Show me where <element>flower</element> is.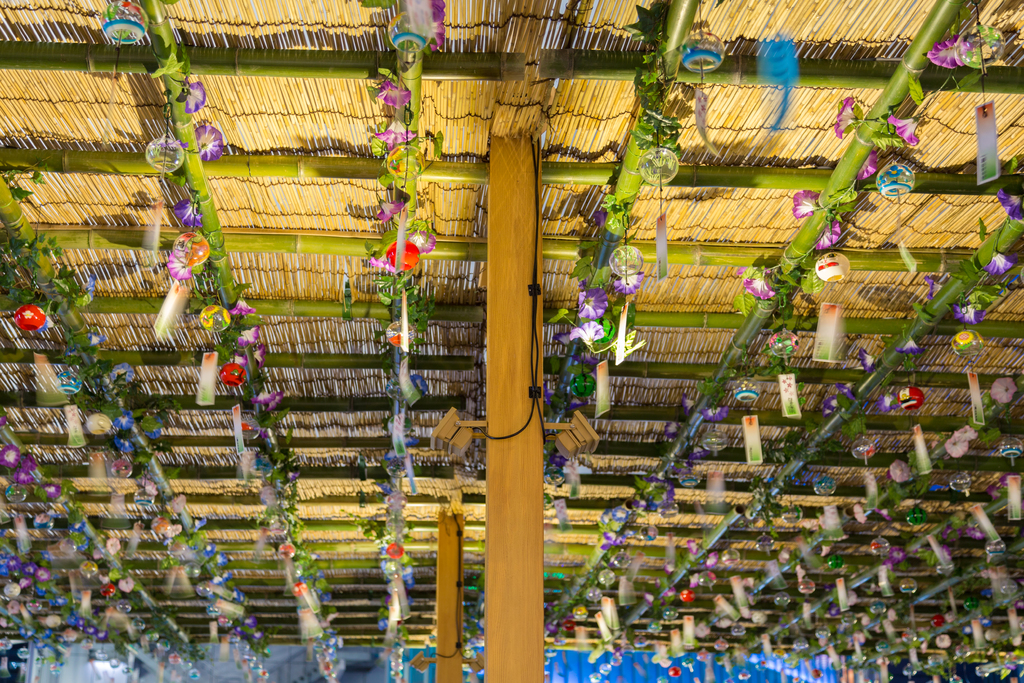
<element>flower</element> is at detection(598, 511, 614, 527).
